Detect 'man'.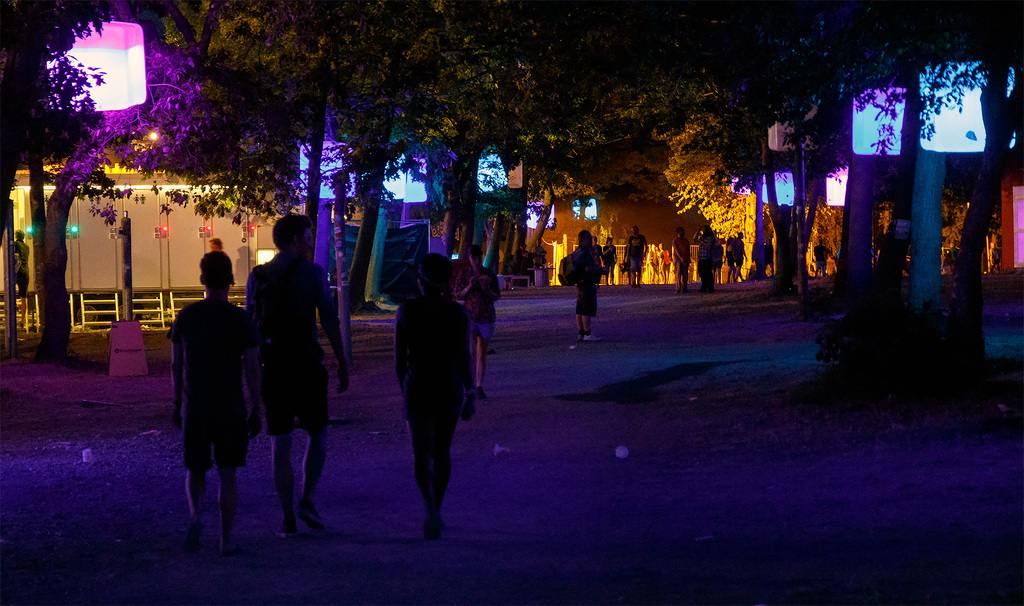
Detected at 14, 230, 31, 329.
